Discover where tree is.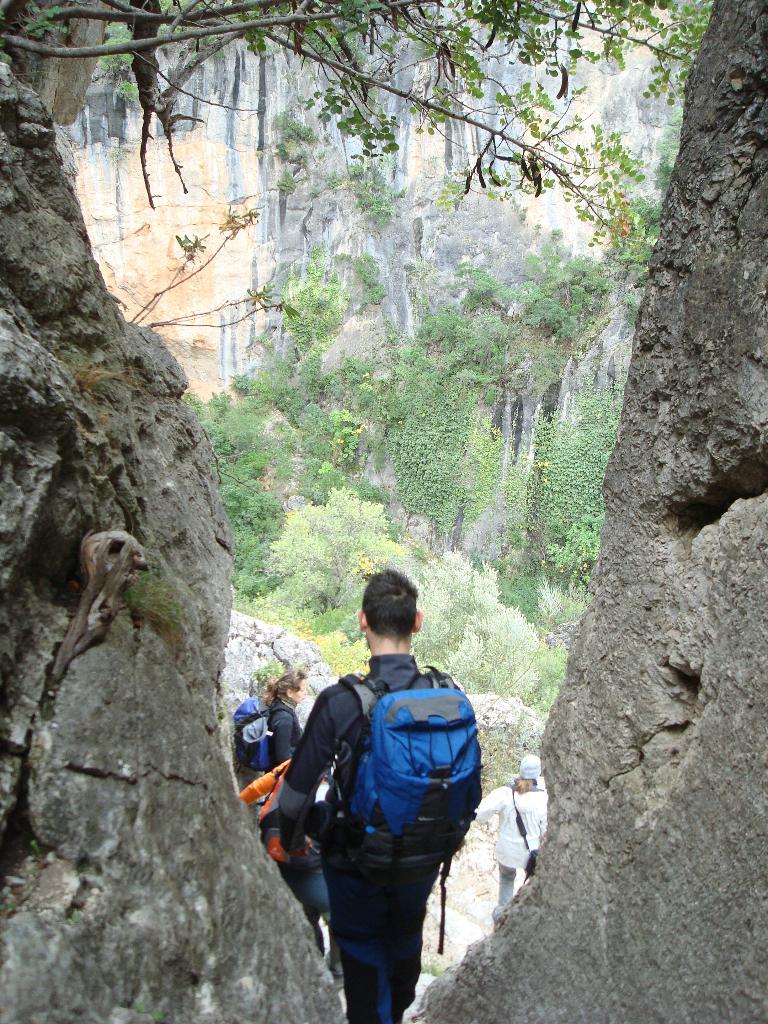
Discovered at locate(183, 372, 288, 595).
